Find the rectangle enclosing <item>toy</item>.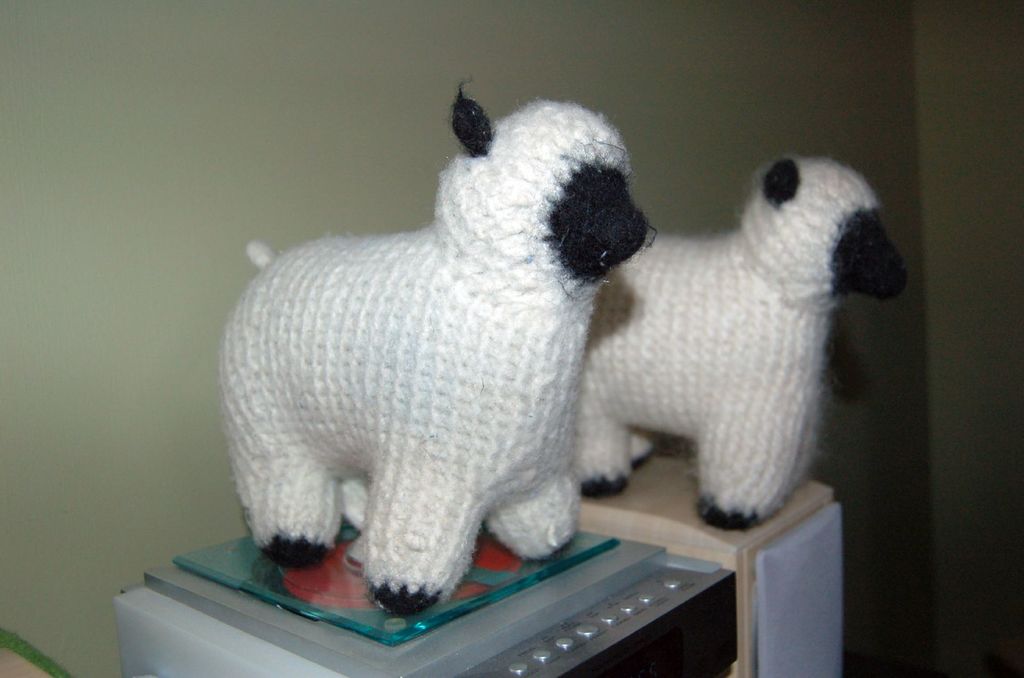
<box>554,145,872,513</box>.
